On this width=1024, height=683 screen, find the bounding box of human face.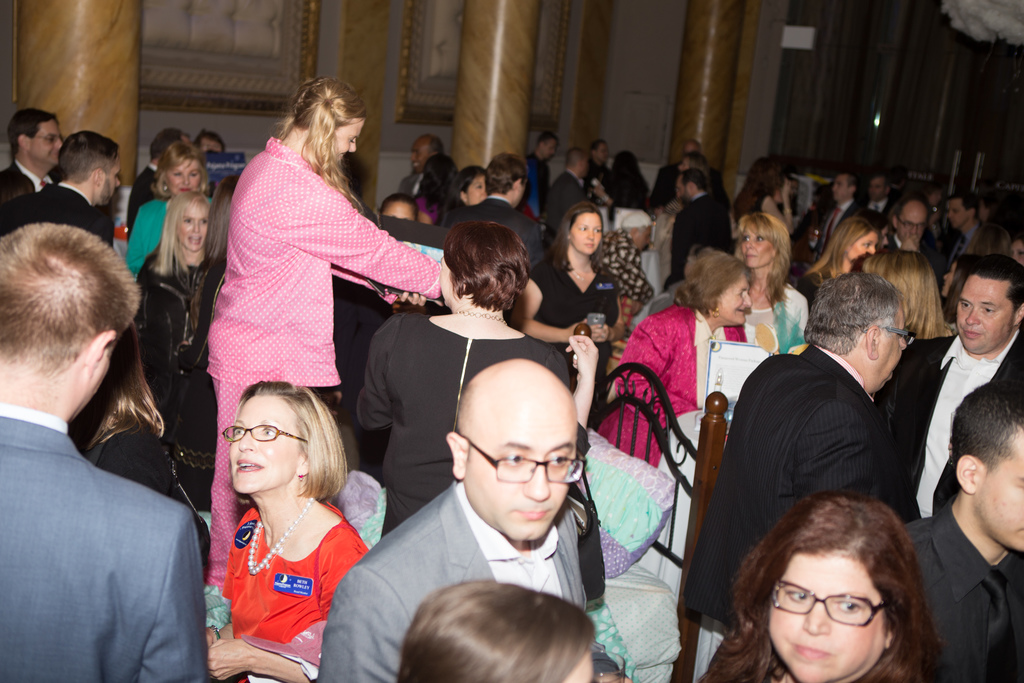
Bounding box: [left=226, top=397, right=305, bottom=493].
